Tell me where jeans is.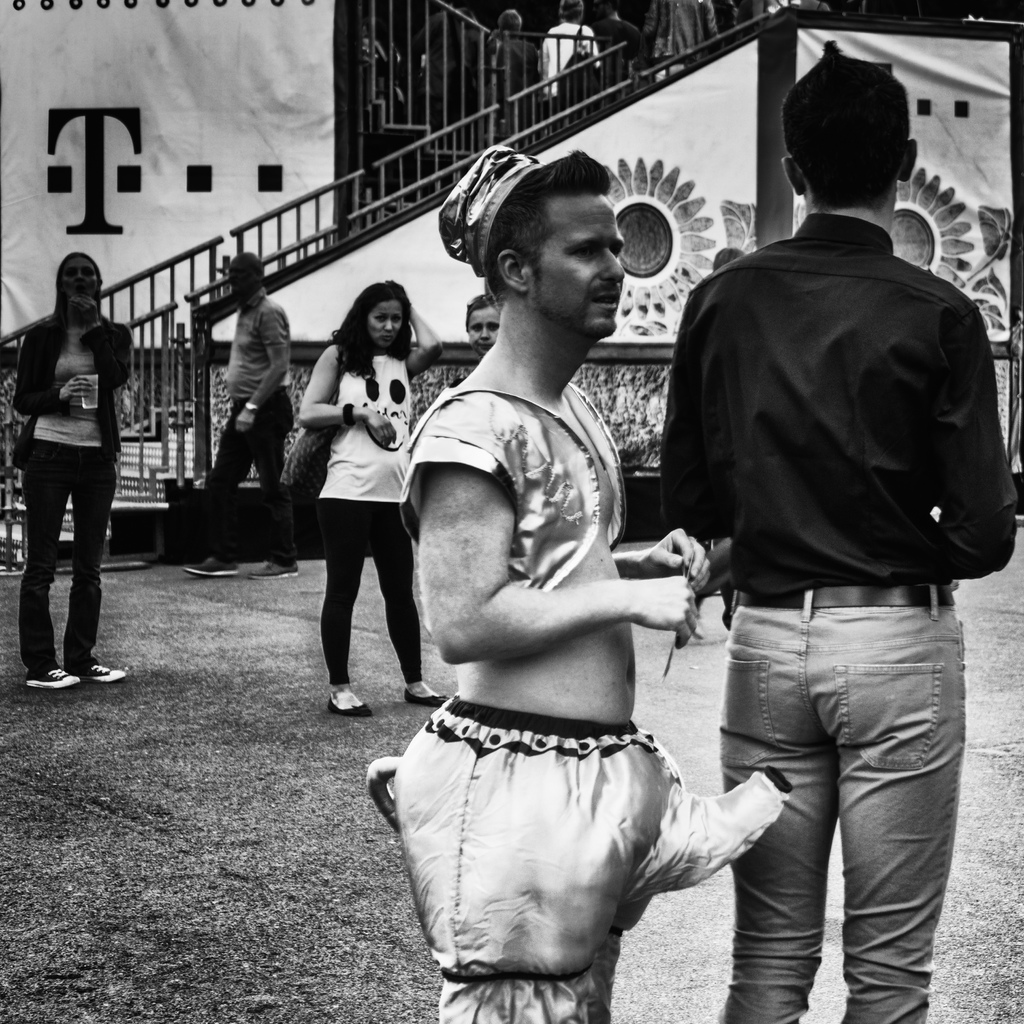
jeans is at locate(718, 587, 973, 1023).
